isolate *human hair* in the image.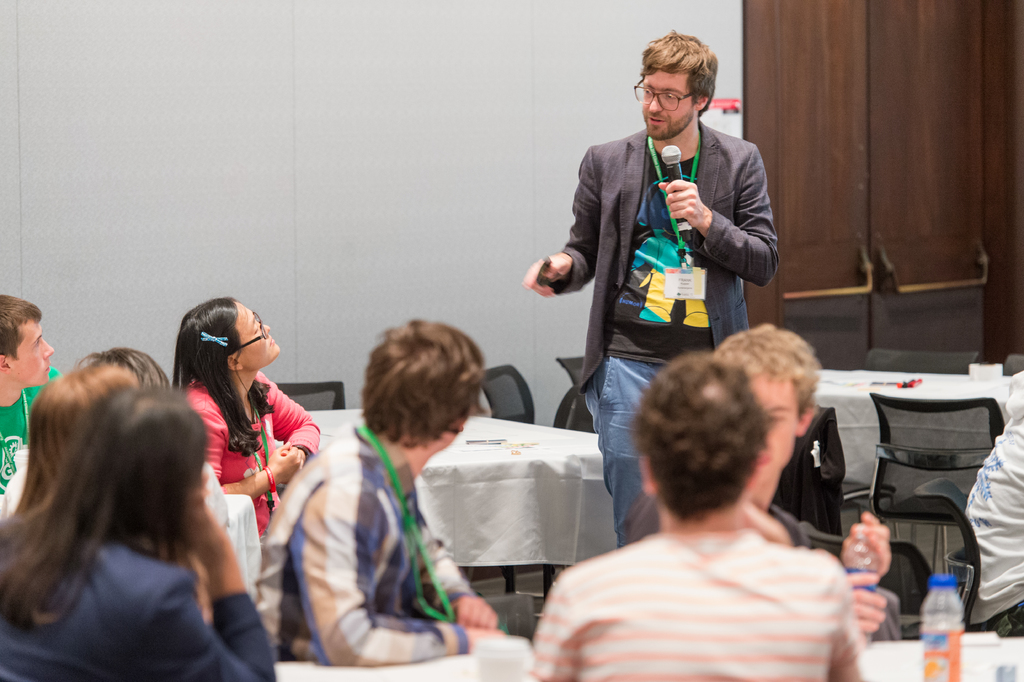
Isolated region: bbox=[0, 291, 44, 361].
